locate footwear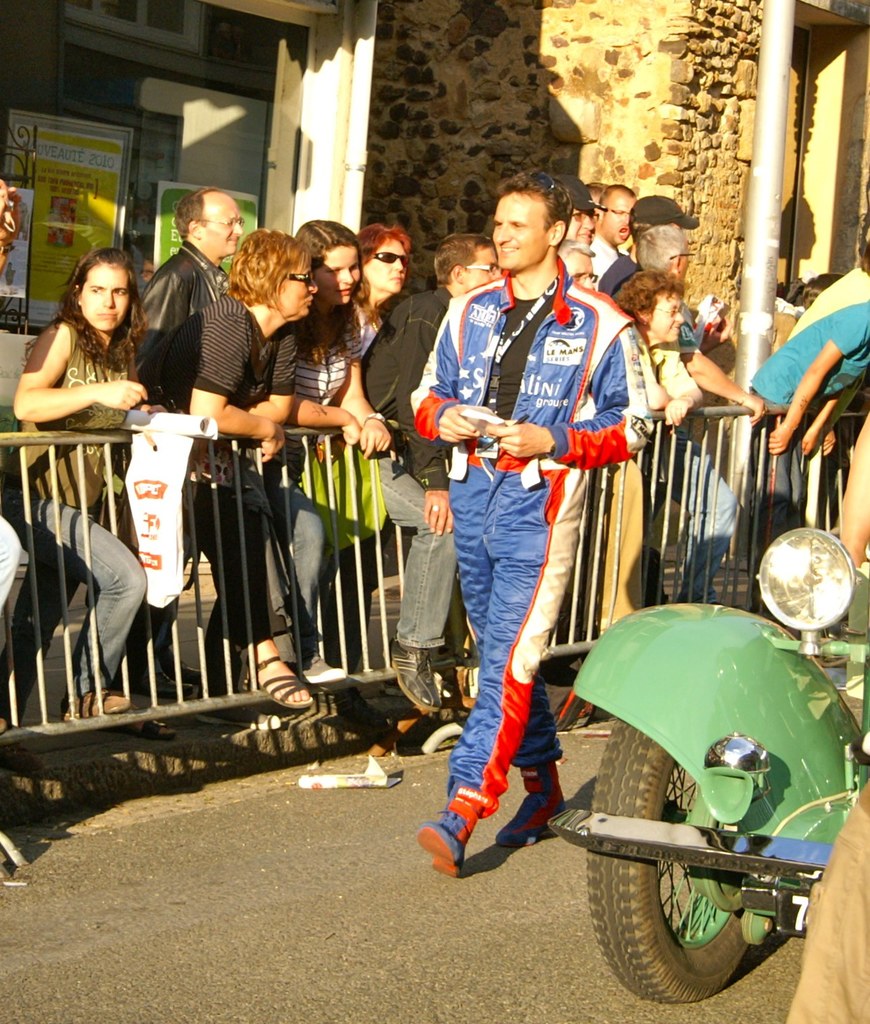
box(123, 703, 181, 740)
